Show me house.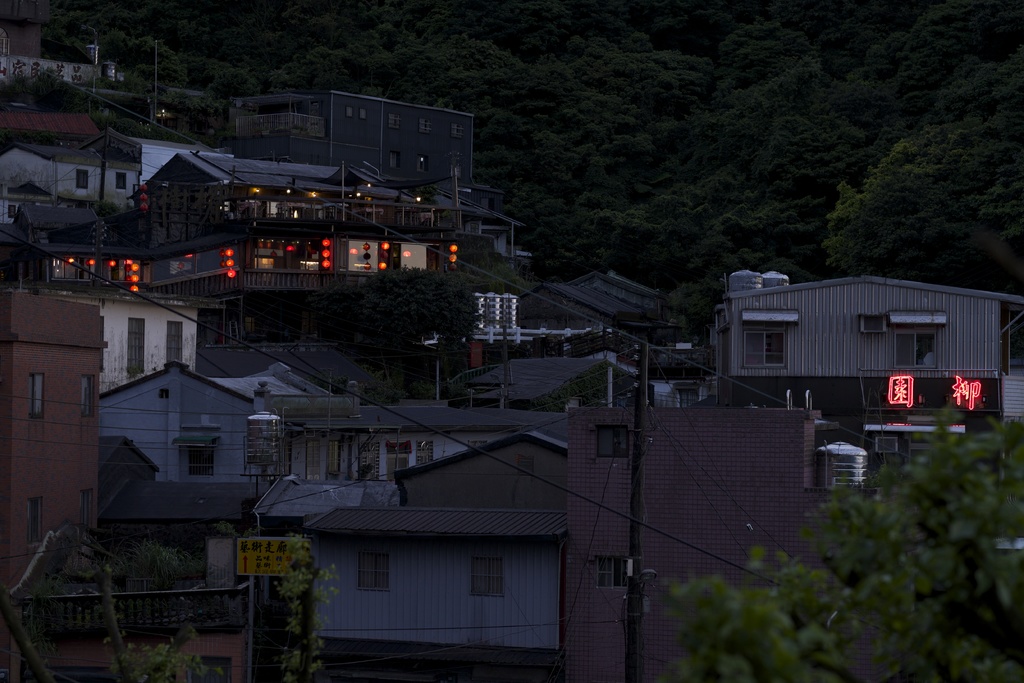
house is here: bbox=[719, 263, 1015, 434].
